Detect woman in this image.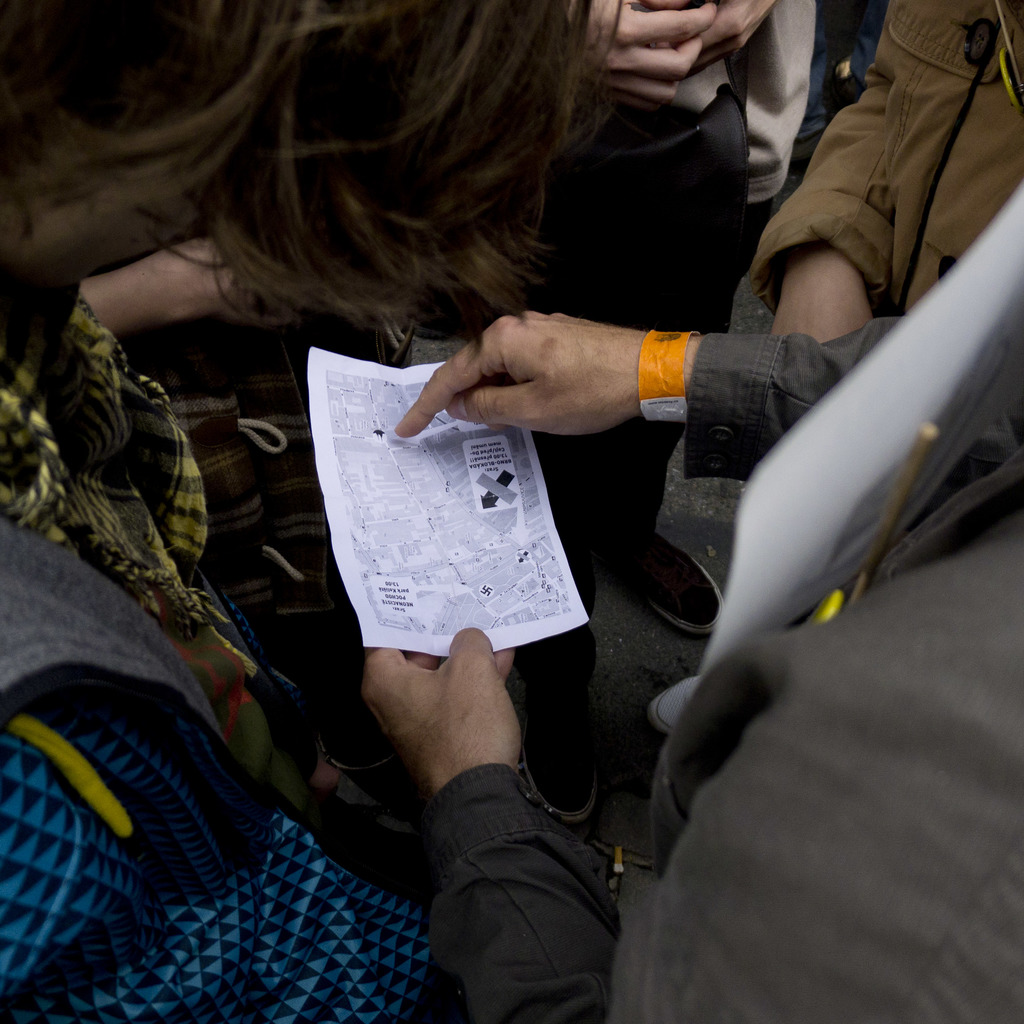
Detection: 0:0:658:1023.
